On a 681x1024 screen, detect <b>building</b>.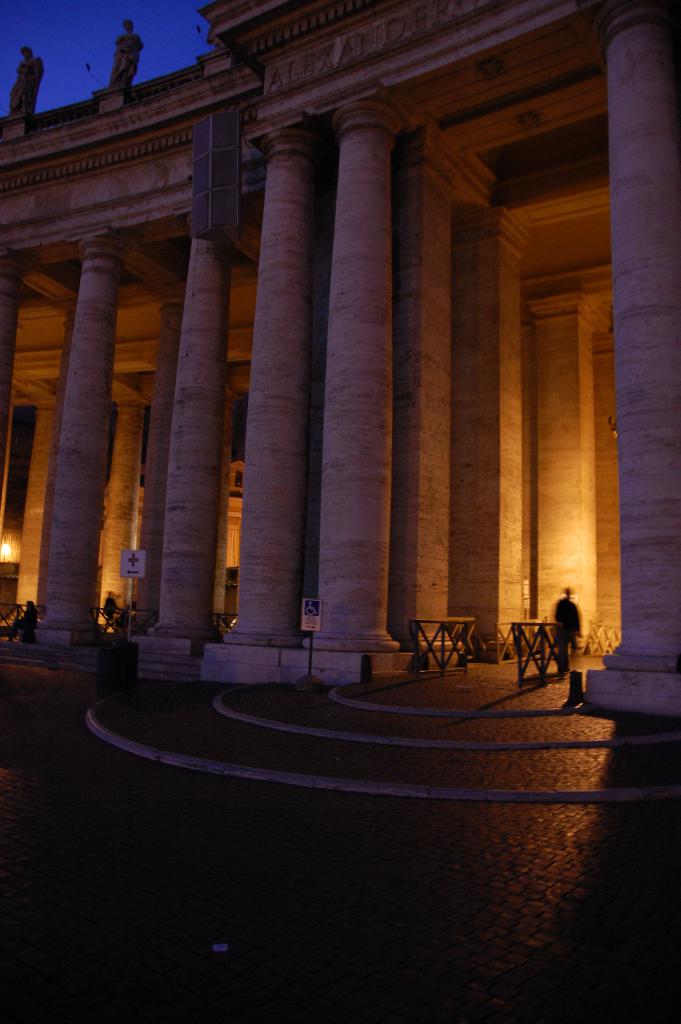
0:0:680:721.
